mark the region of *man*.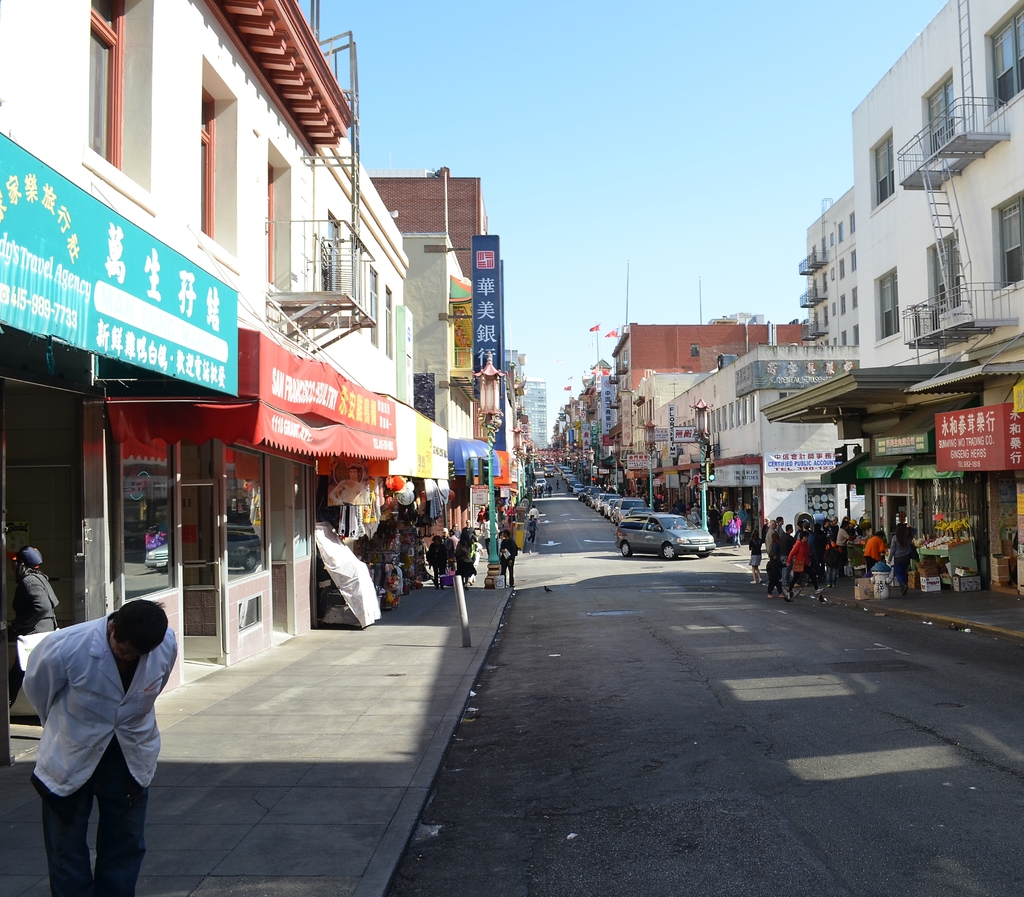
Region: bbox(453, 530, 482, 585).
